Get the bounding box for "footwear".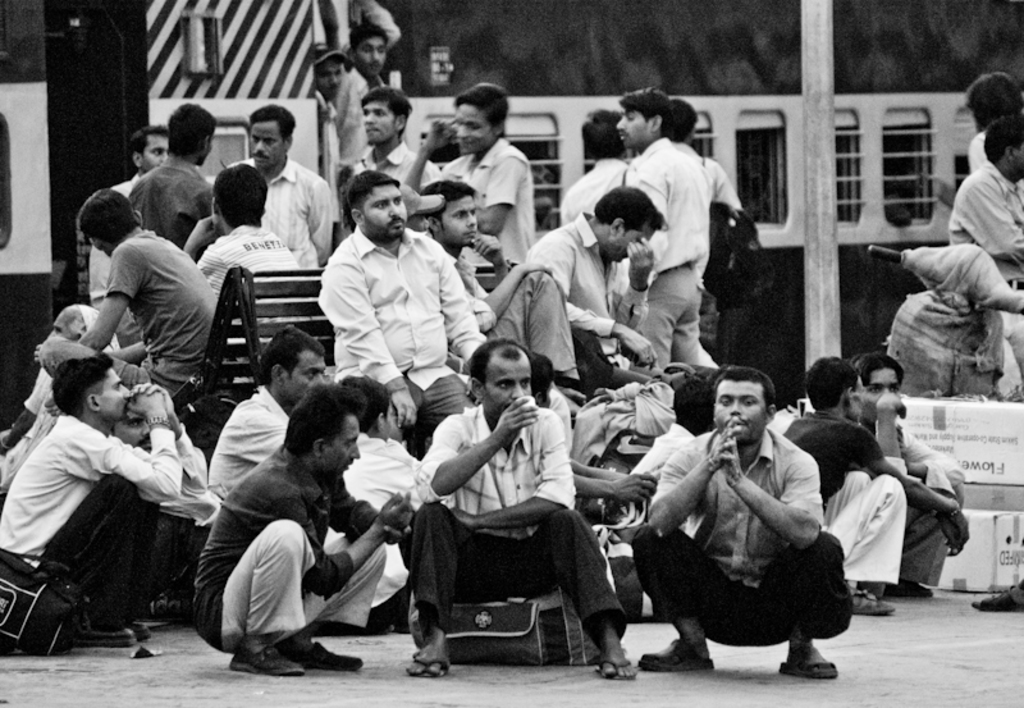
Rect(635, 644, 714, 670).
